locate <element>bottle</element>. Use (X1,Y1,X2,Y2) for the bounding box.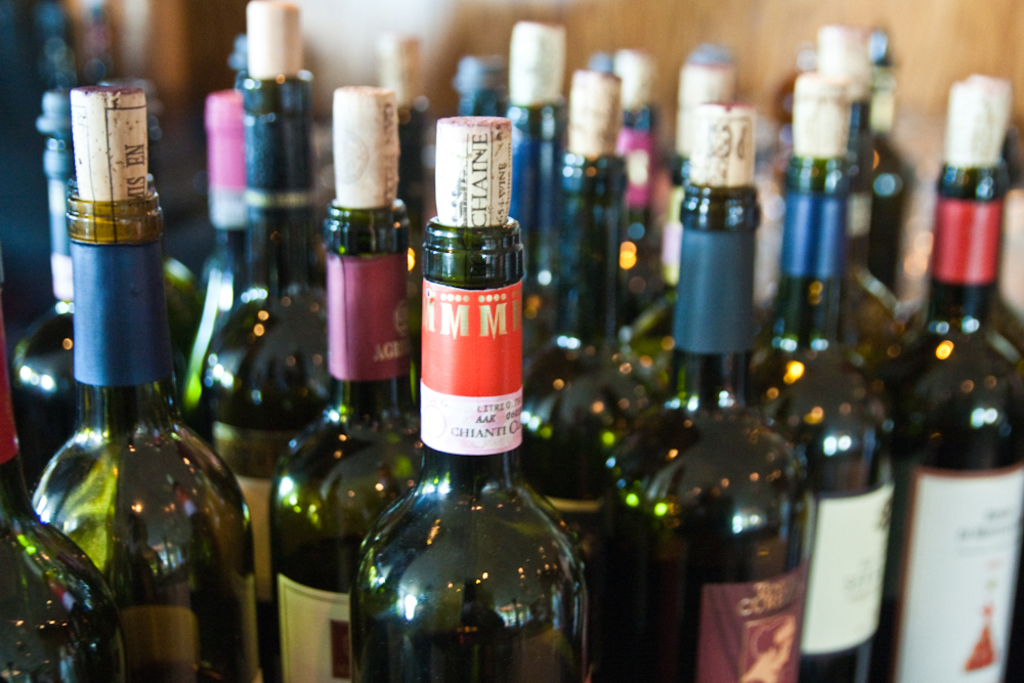
(348,111,589,682).
